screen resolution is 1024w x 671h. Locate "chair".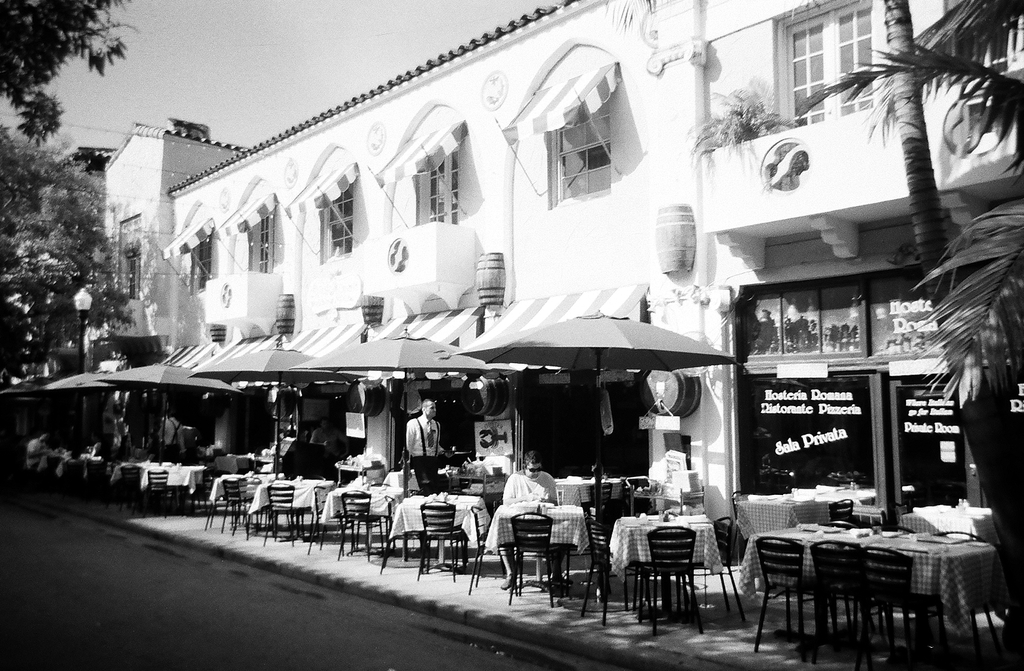
region(856, 548, 946, 670).
